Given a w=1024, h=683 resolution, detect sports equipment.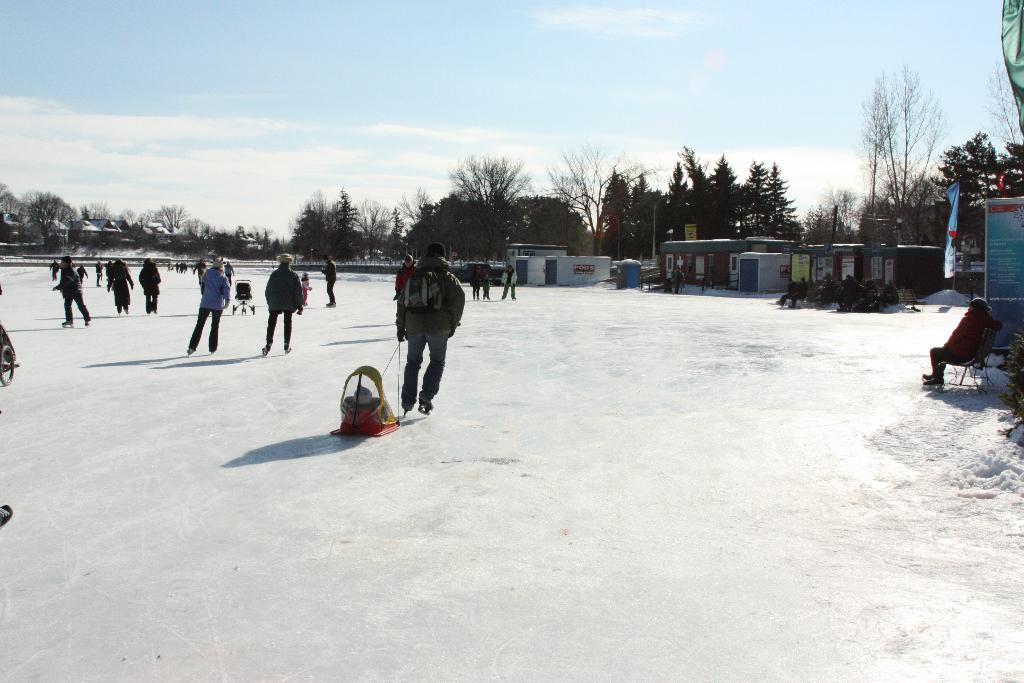
select_region(510, 294, 515, 299).
